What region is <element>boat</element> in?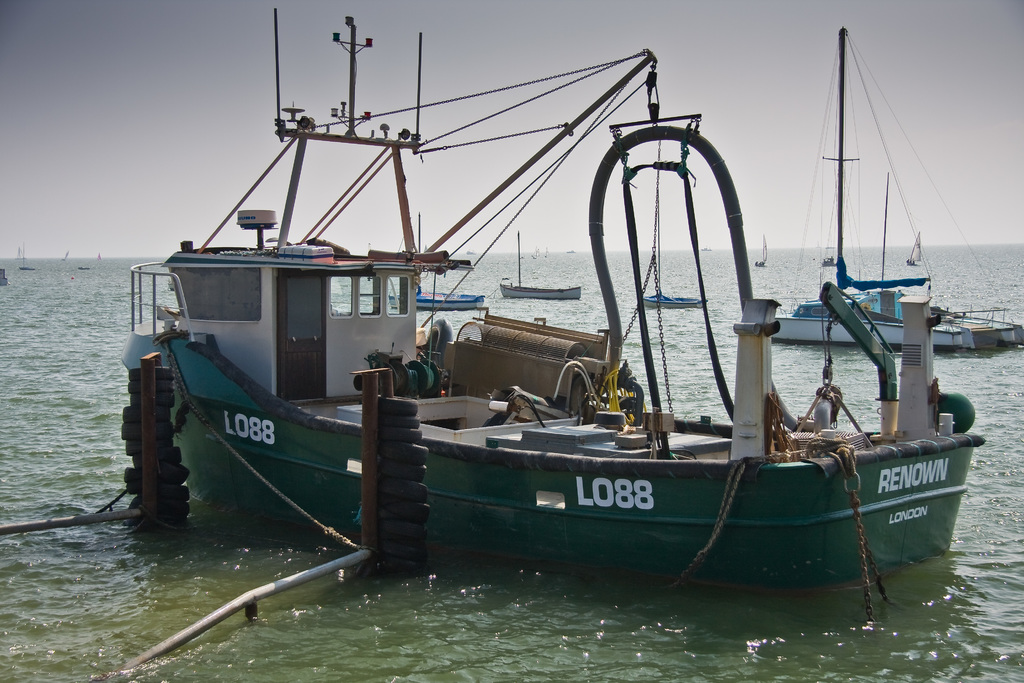
locate(767, 26, 1023, 354).
